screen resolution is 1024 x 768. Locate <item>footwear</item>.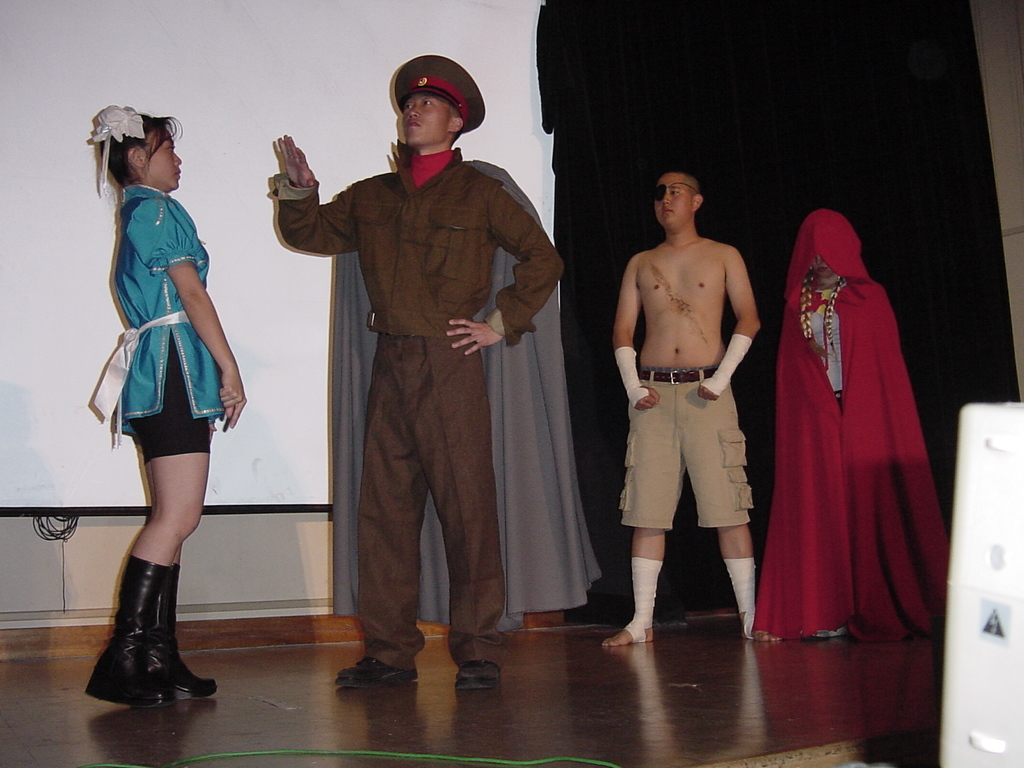
146,567,219,702.
